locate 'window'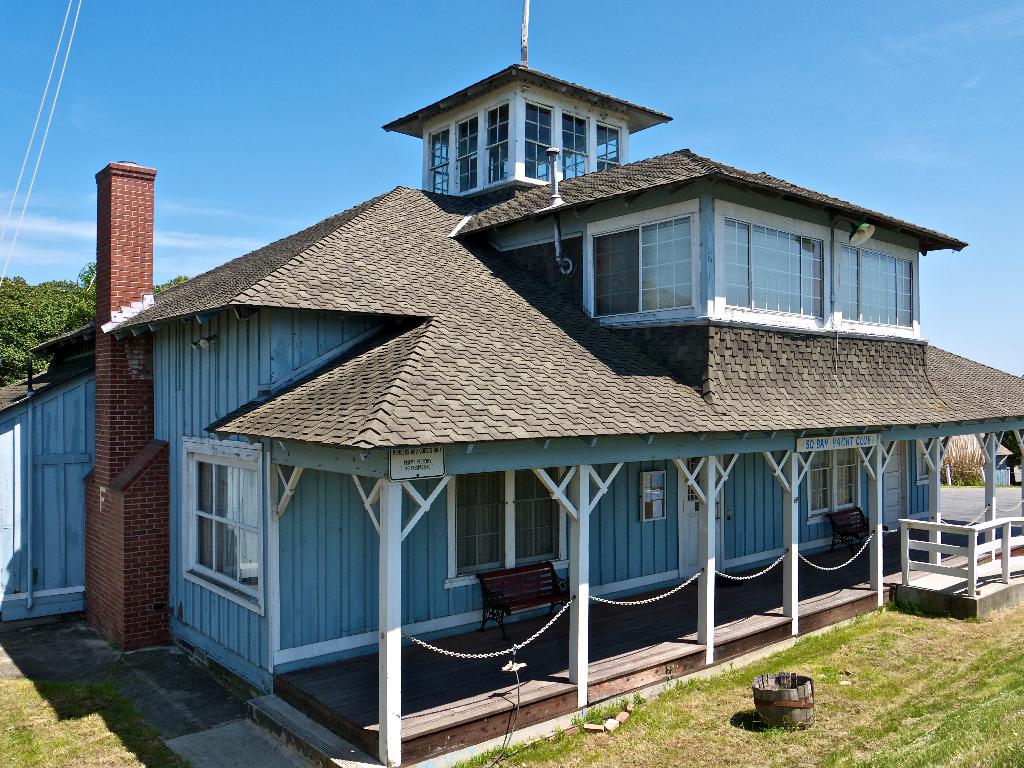
{"left": 598, "top": 122, "right": 623, "bottom": 165}
